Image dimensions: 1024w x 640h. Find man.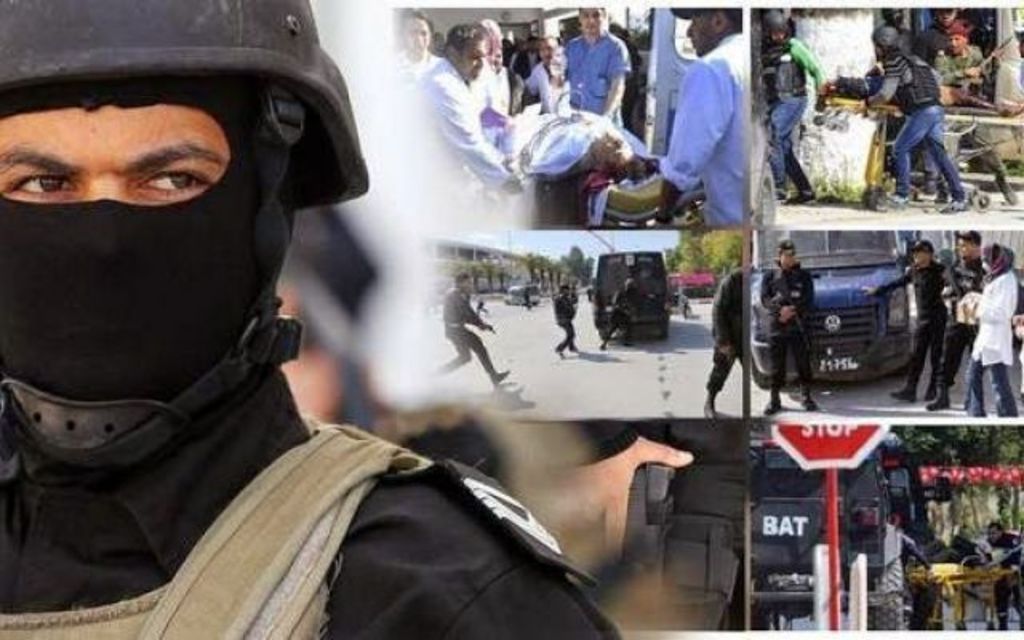
rect(762, 6, 821, 203).
